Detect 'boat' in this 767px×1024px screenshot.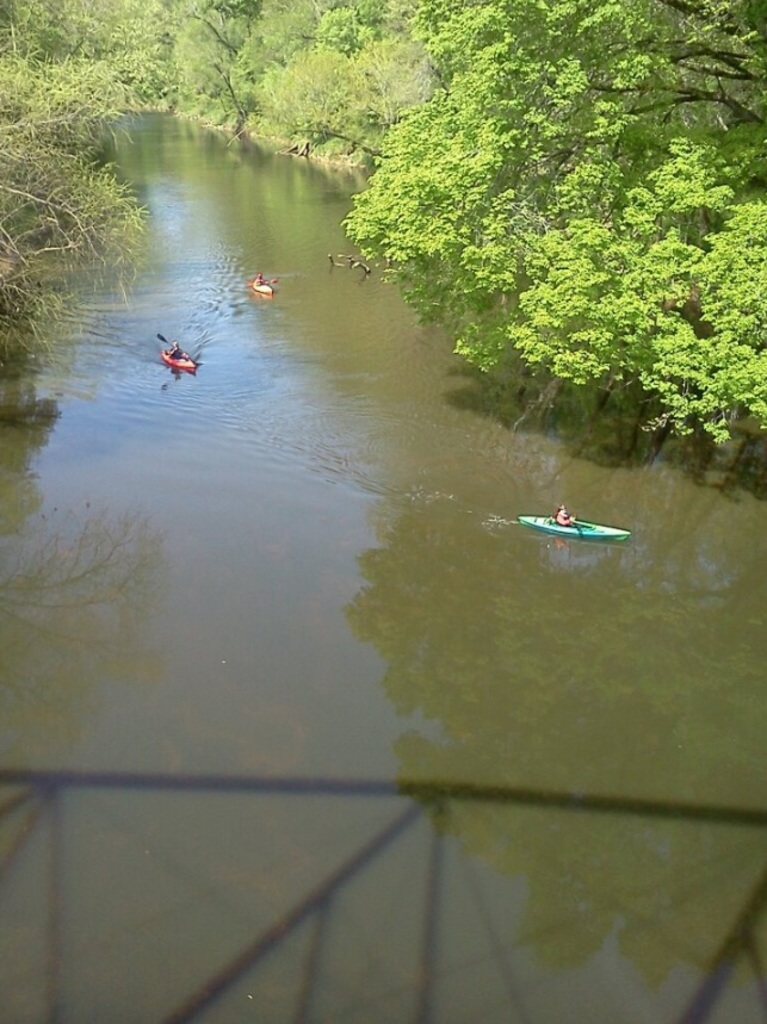
Detection: detection(515, 516, 632, 547).
